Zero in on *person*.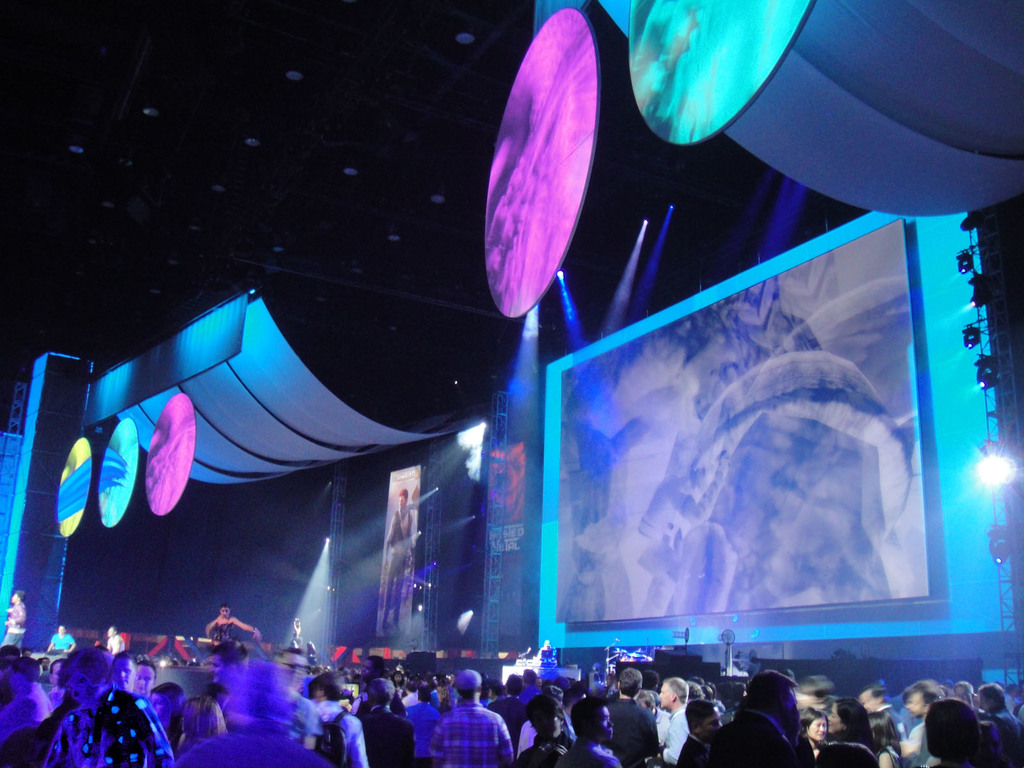
Zeroed in: (924,700,1004,761).
